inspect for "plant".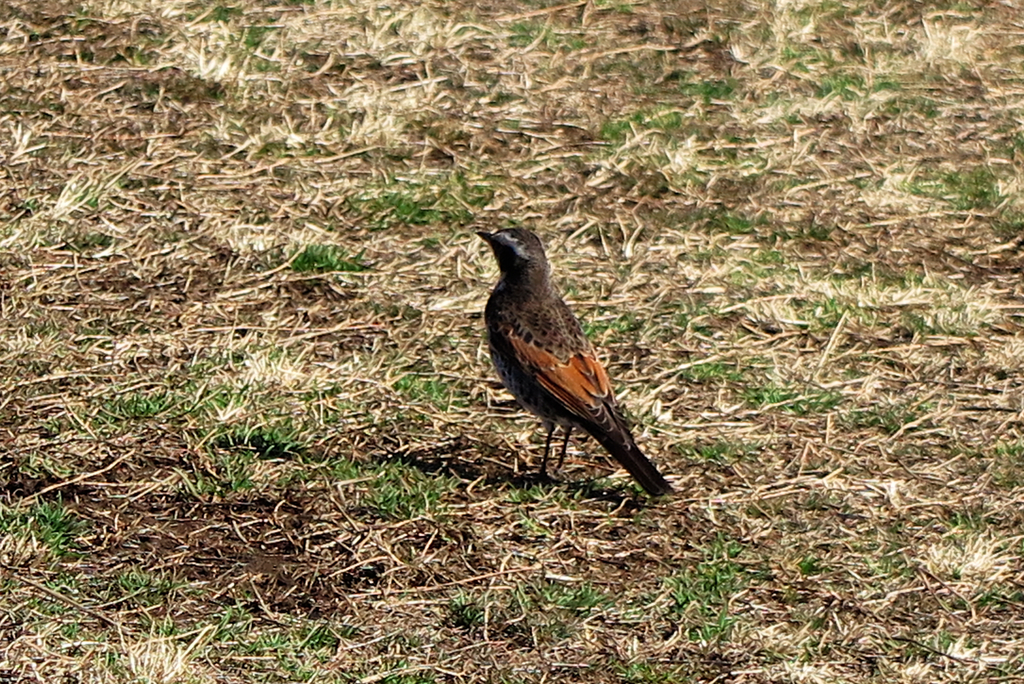
Inspection: (left=237, top=24, right=278, bottom=73).
